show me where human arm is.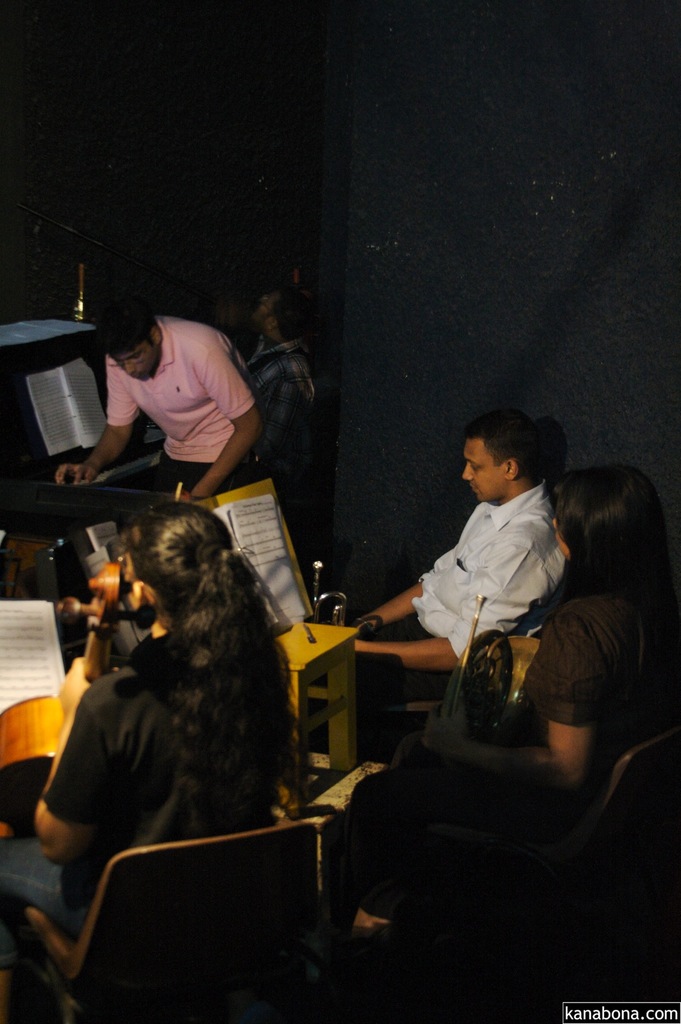
human arm is at pyautogui.locateOnScreen(545, 674, 576, 781).
